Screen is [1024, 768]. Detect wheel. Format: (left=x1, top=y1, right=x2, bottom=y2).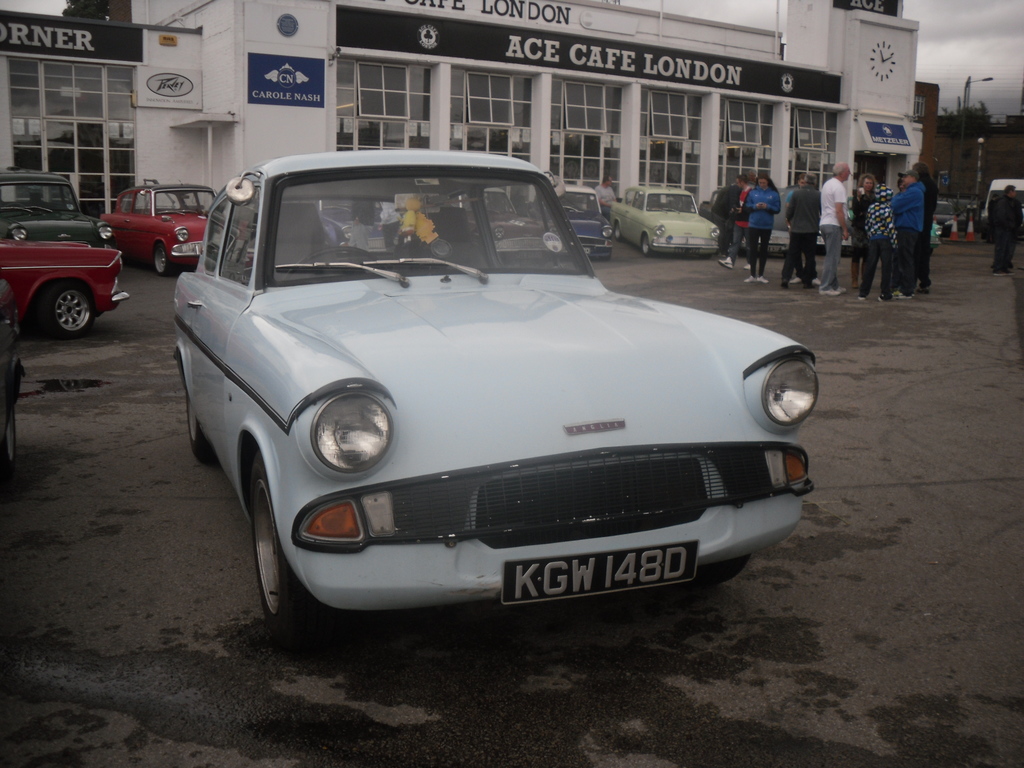
(left=33, top=282, right=92, bottom=336).
